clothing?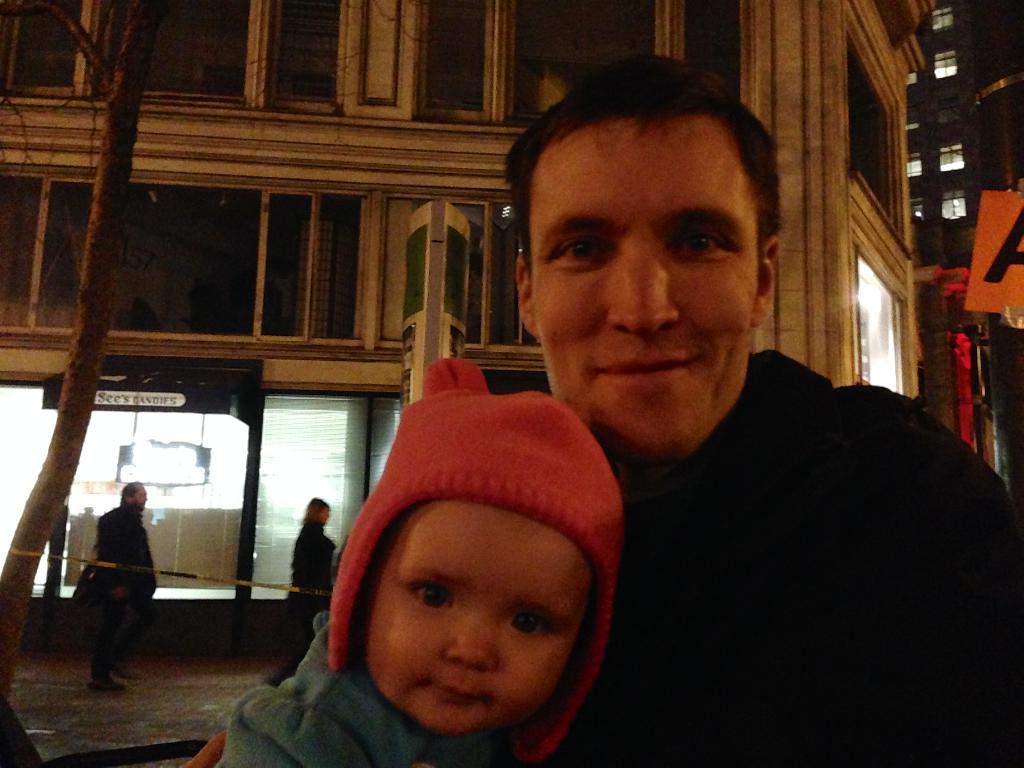
left=275, top=397, right=656, bottom=764
